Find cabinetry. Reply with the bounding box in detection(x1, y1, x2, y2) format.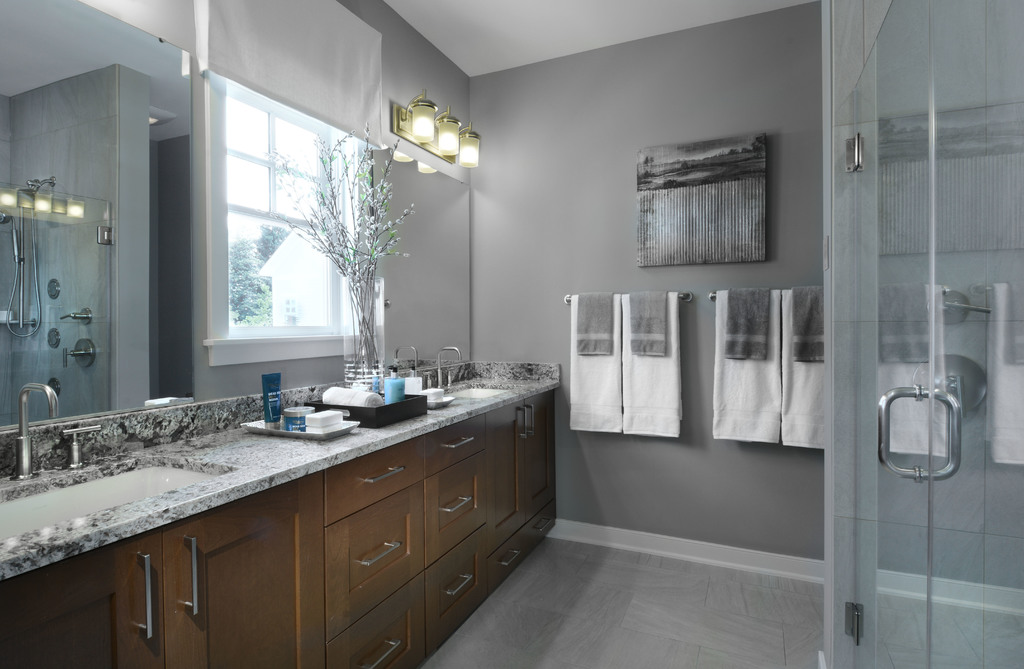
detection(426, 449, 483, 568).
